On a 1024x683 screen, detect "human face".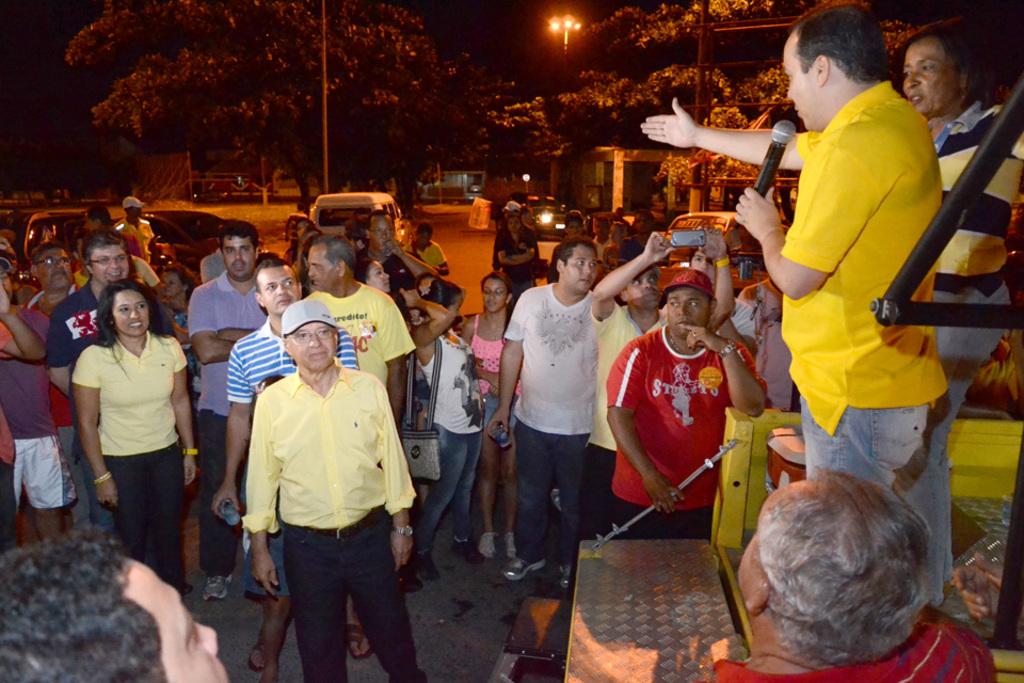
select_region(662, 291, 708, 336).
